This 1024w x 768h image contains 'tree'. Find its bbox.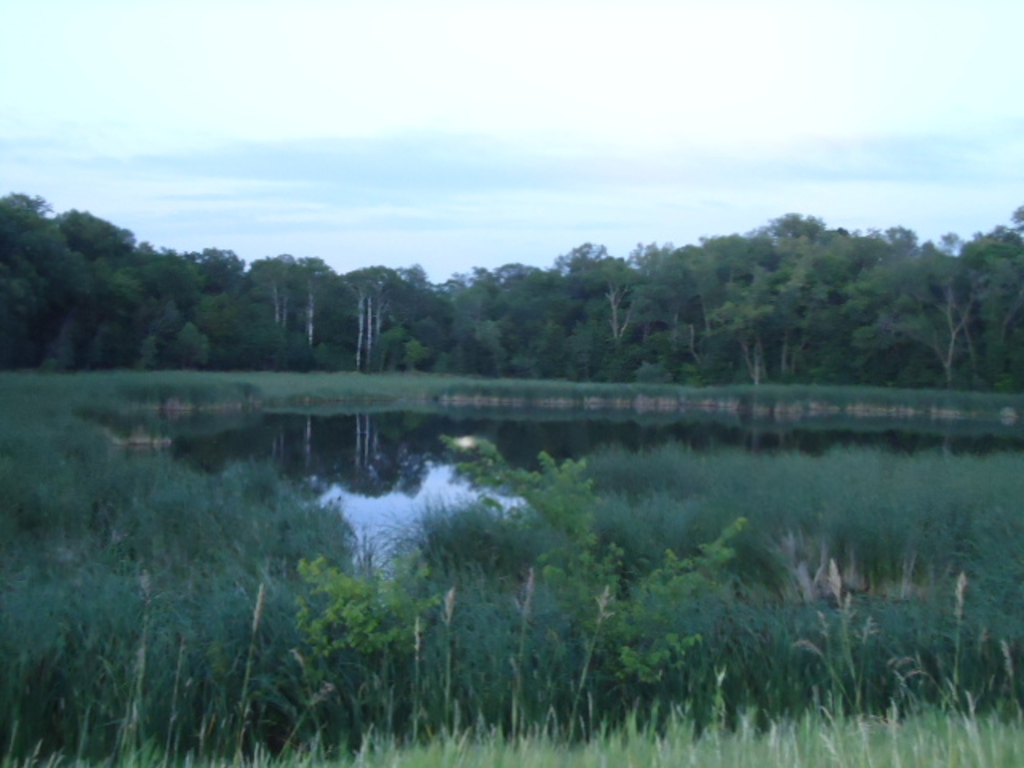
[x1=542, y1=234, x2=613, y2=390].
